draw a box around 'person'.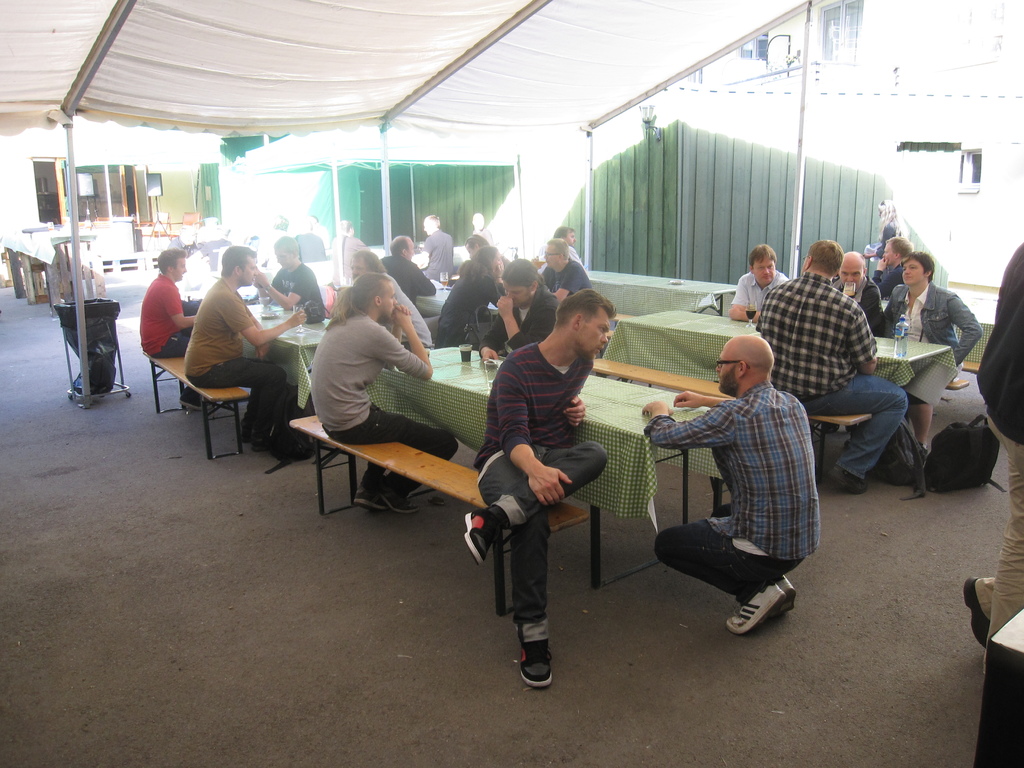
[417, 213, 454, 283].
